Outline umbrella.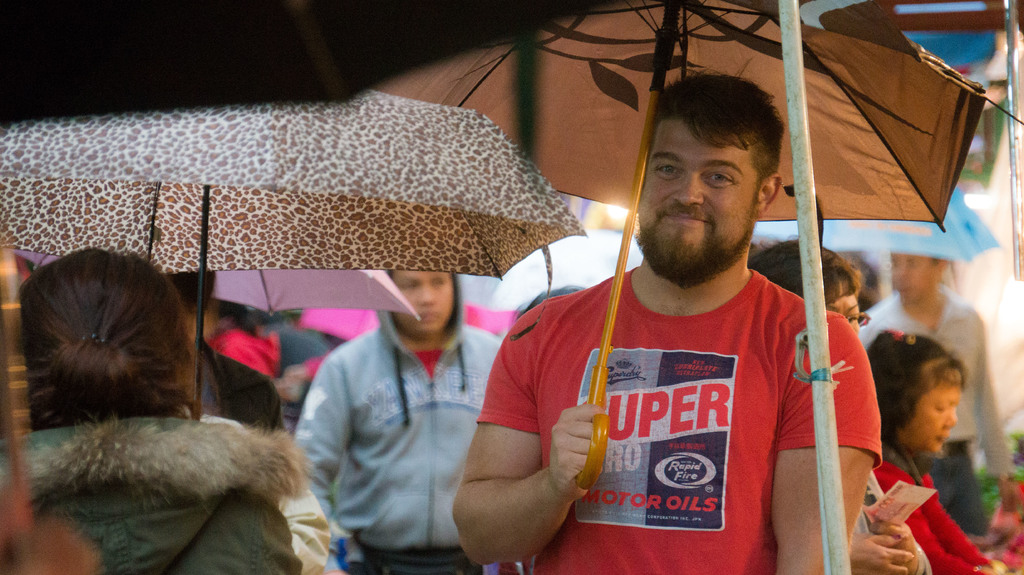
Outline: <box>753,185,1002,264</box>.
